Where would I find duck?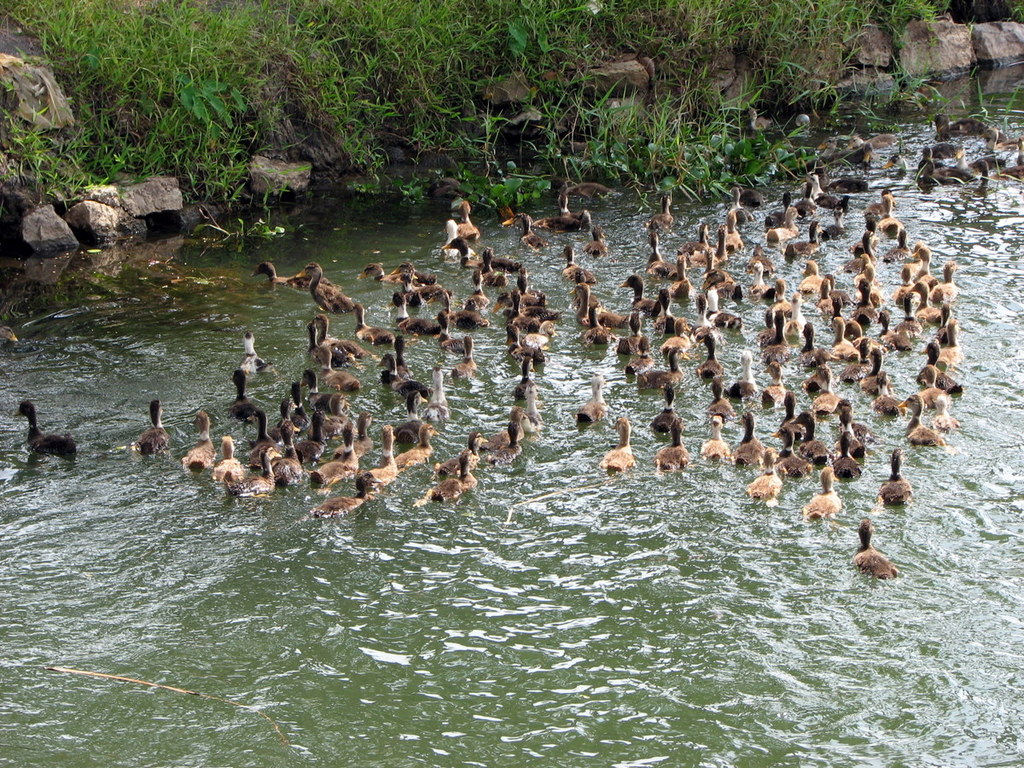
At <box>899,287,924,351</box>.
